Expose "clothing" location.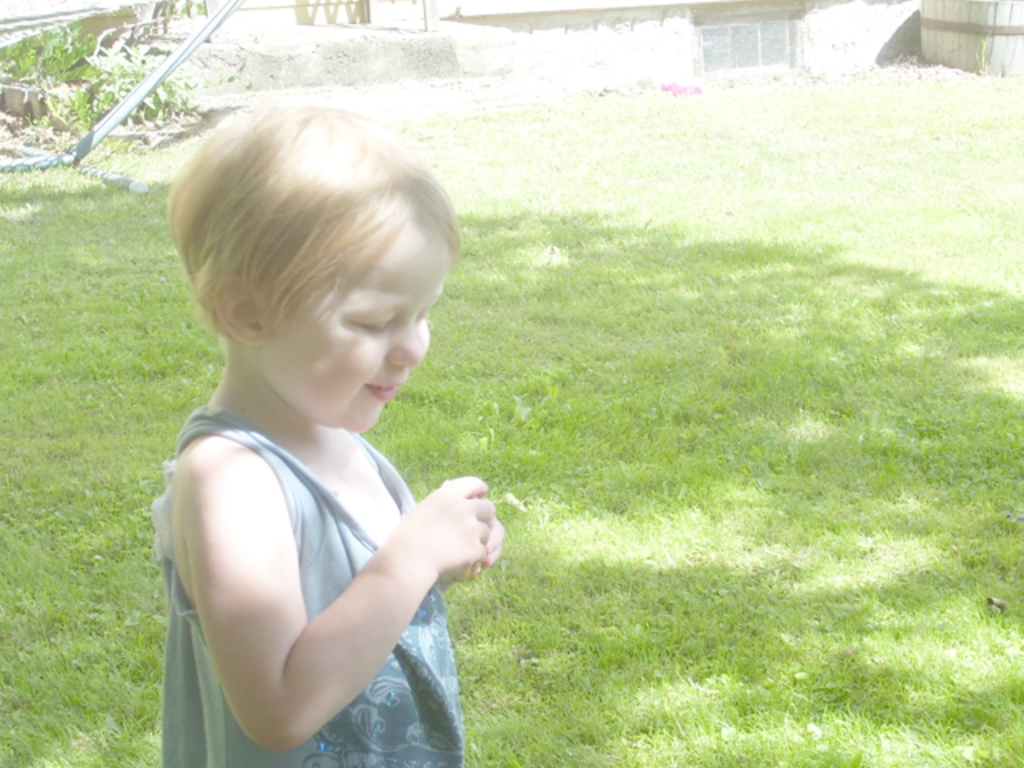
Exposed at detection(162, 301, 488, 750).
